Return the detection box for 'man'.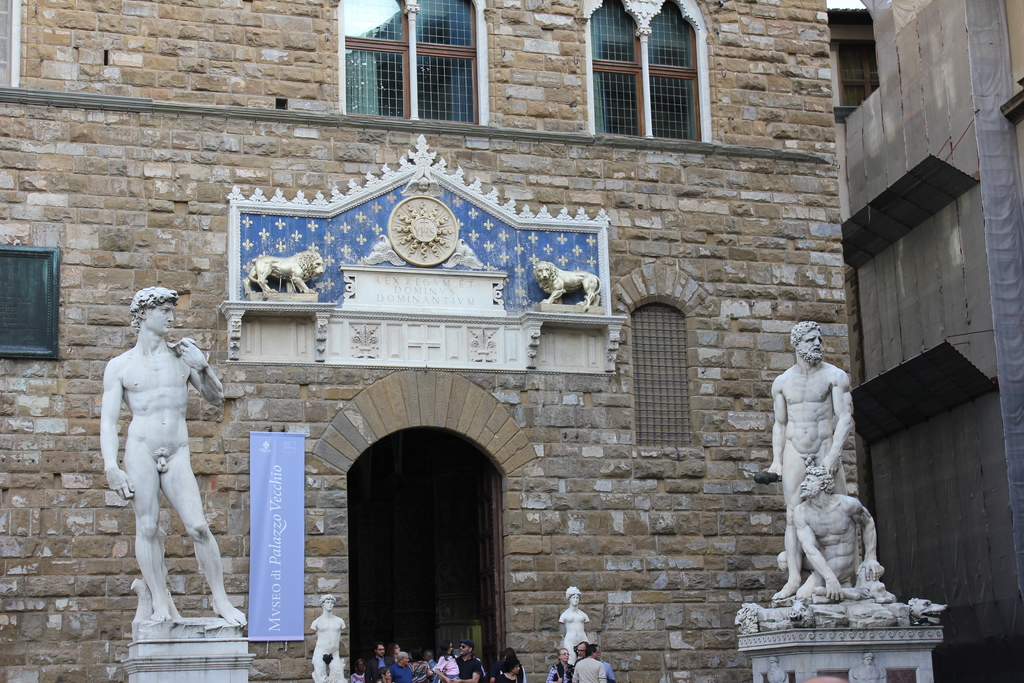
<region>570, 643, 595, 681</region>.
